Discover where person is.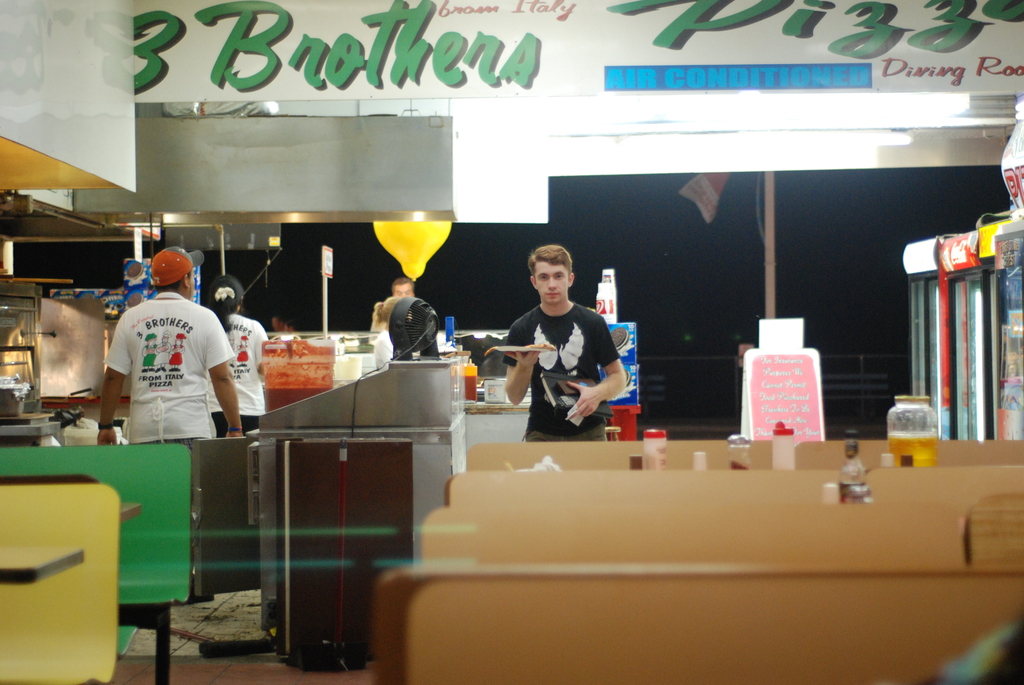
Discovered at [93, 248, 245, 445].
